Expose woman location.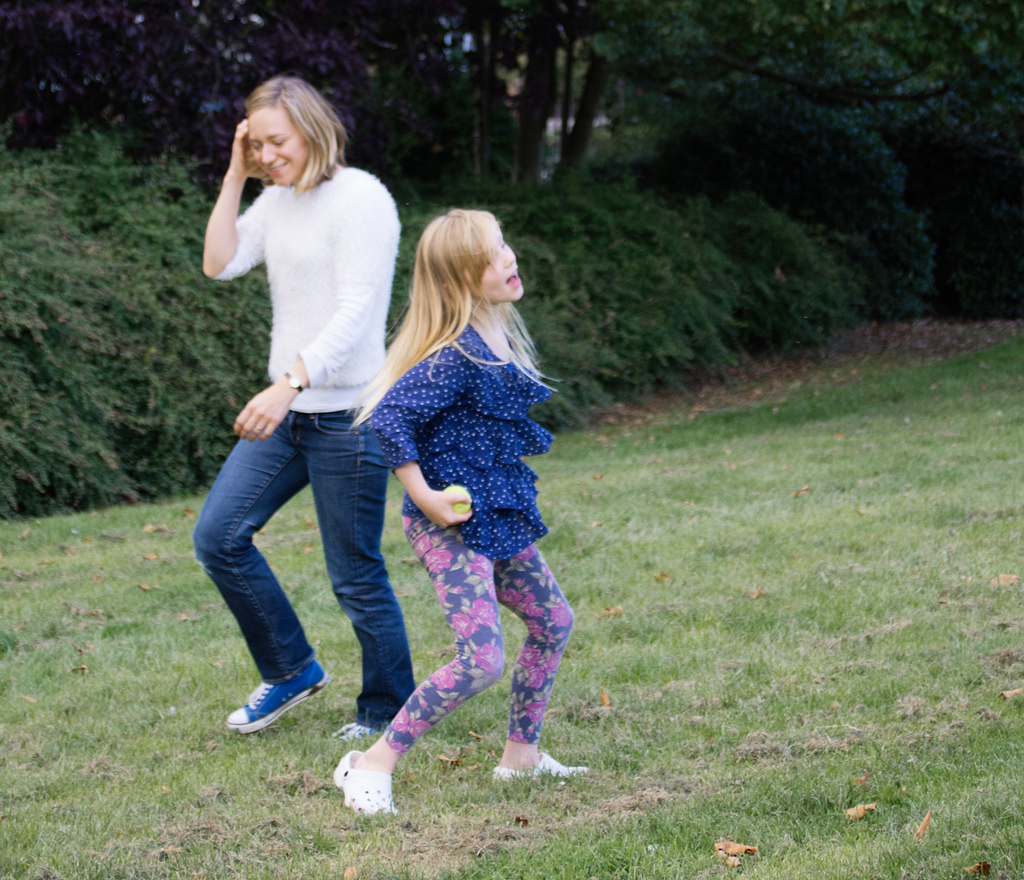
Exposed at left=186, top=80, right=402, bottom=741.
